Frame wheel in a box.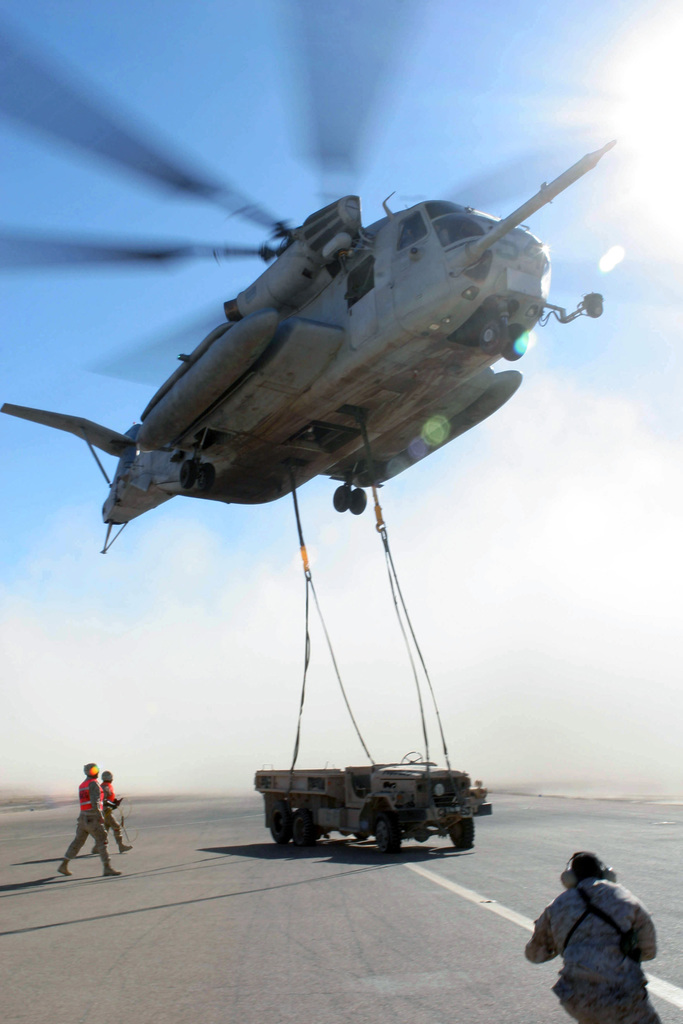
[199, 463, 217, 490].
